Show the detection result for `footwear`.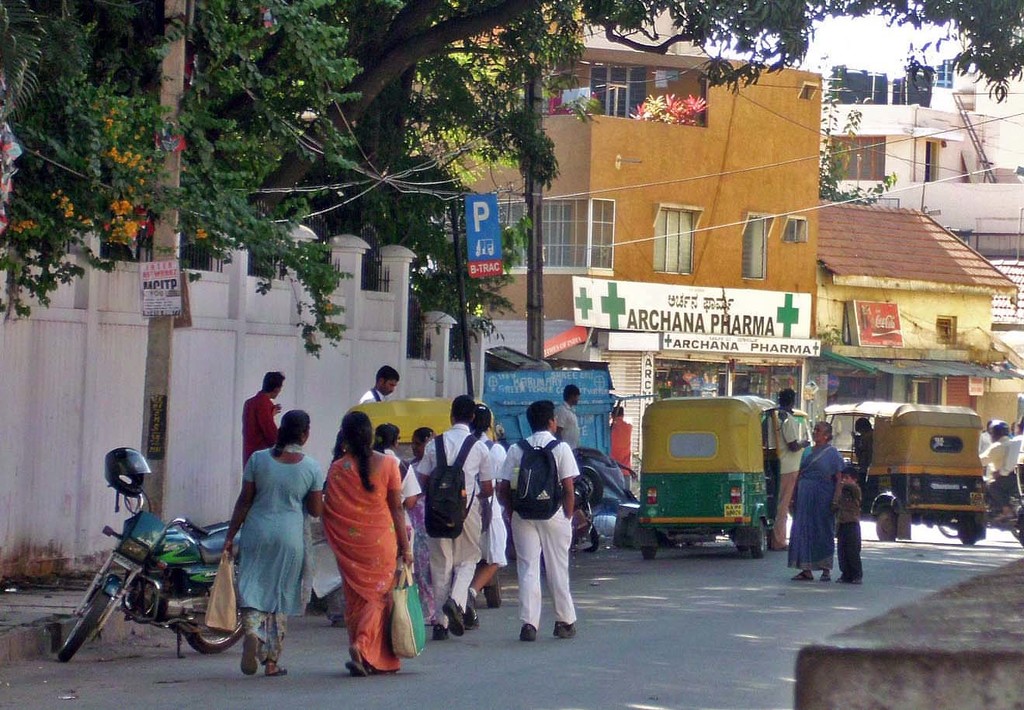
x1=431, y1=622, x2=446, y2=637.
